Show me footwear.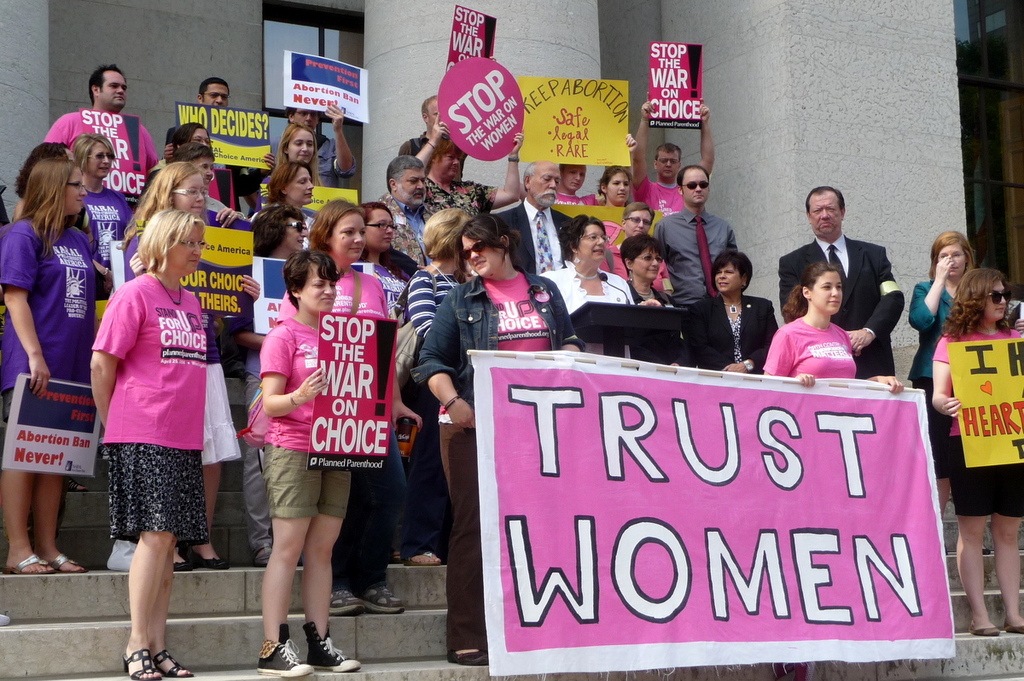
footwear is here: left=970, top=624, right=1004, bottom=636.
